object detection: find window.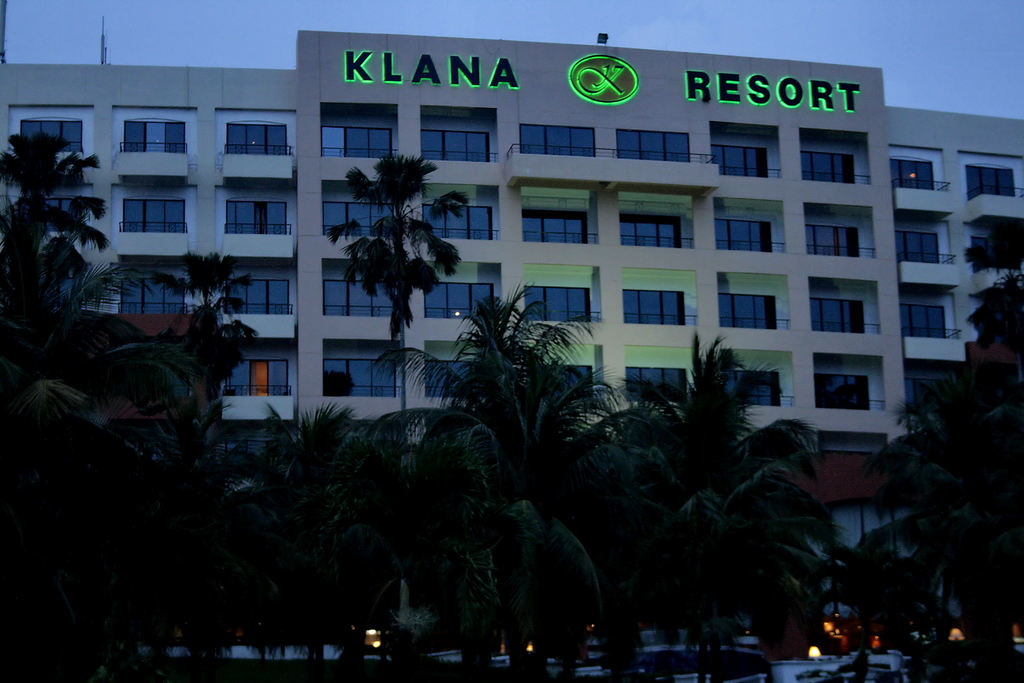
select_region(123, 120, 191, 152).
